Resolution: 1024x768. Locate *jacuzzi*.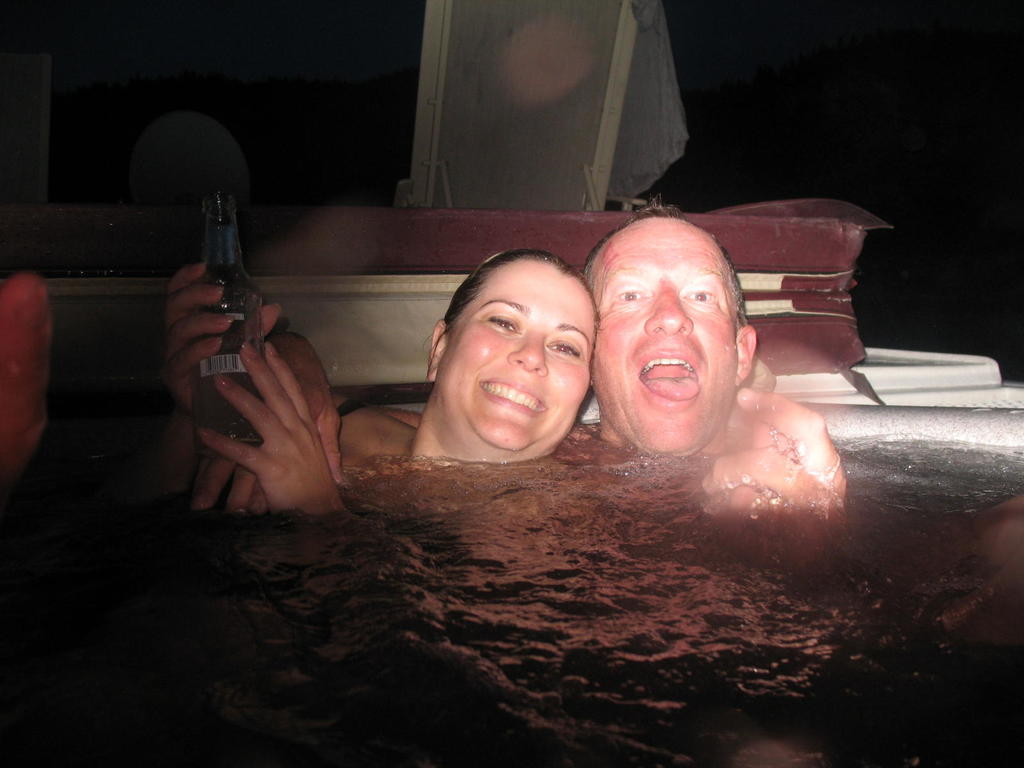
x1=124 y1=154 x2=1023 y2=762.
